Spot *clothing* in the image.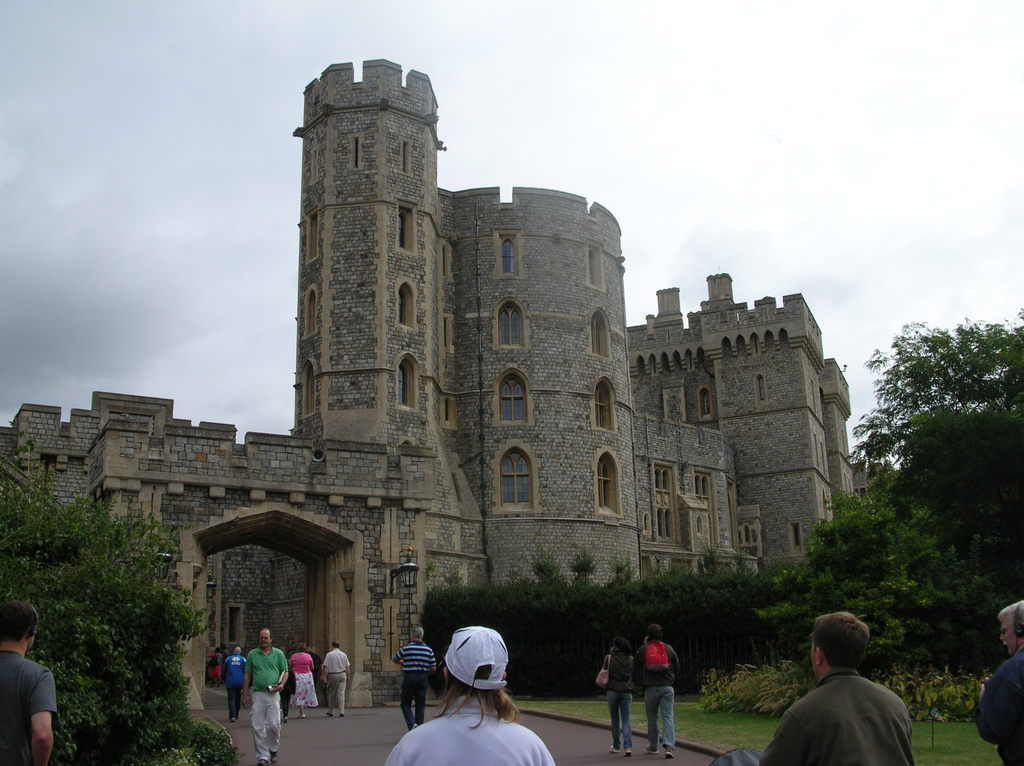
*clothing* found at detection(633, 636, 684, 751).
